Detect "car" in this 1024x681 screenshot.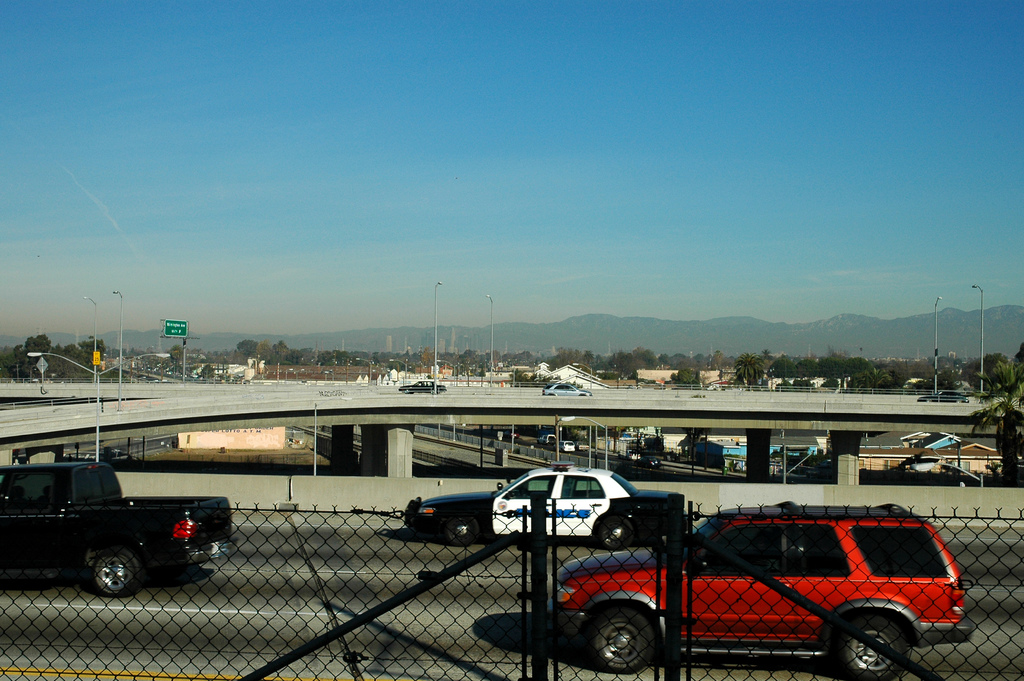
Detection: select_region(578, 443, 588, 454).
